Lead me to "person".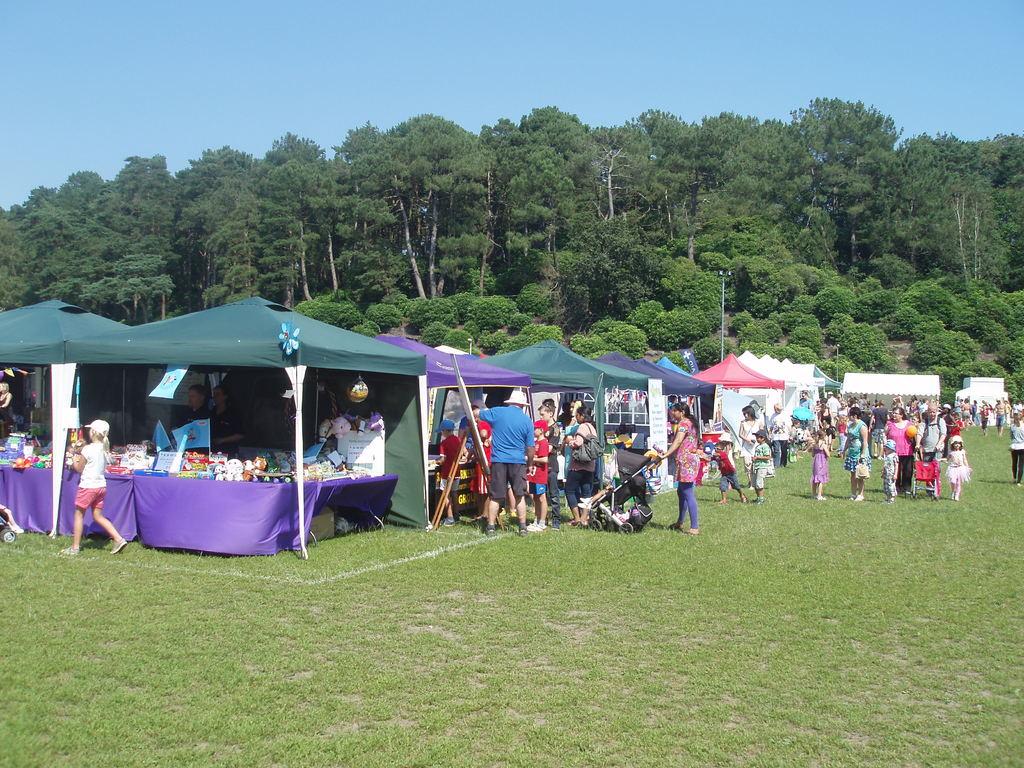
Lead to [0, 378, 20, 428].
